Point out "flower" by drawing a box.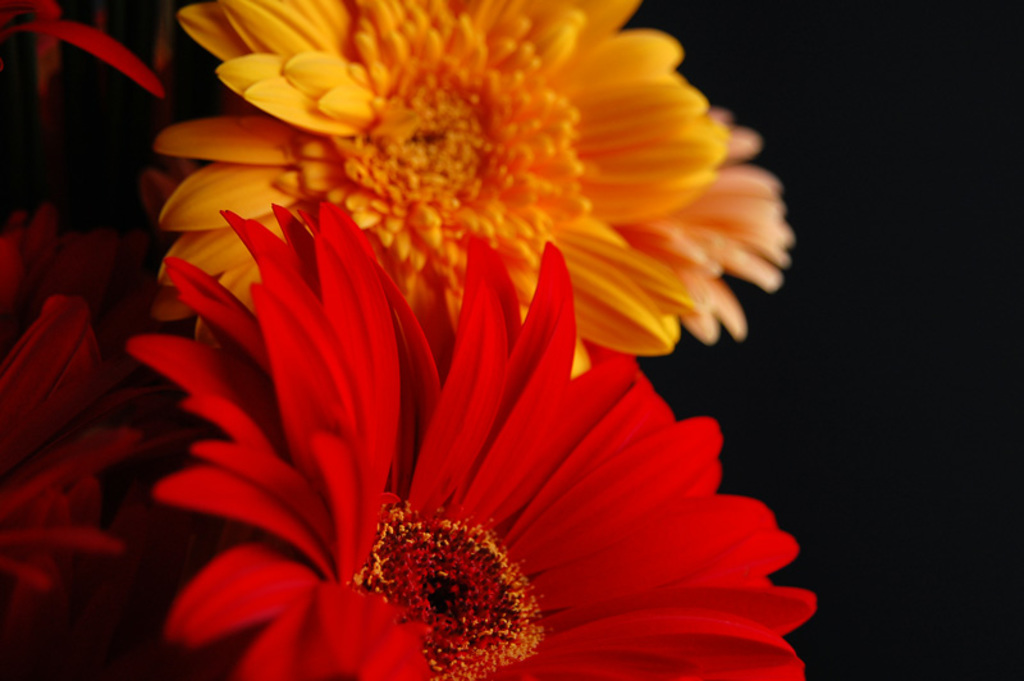
bbox=(127, 198, 819, 680).
